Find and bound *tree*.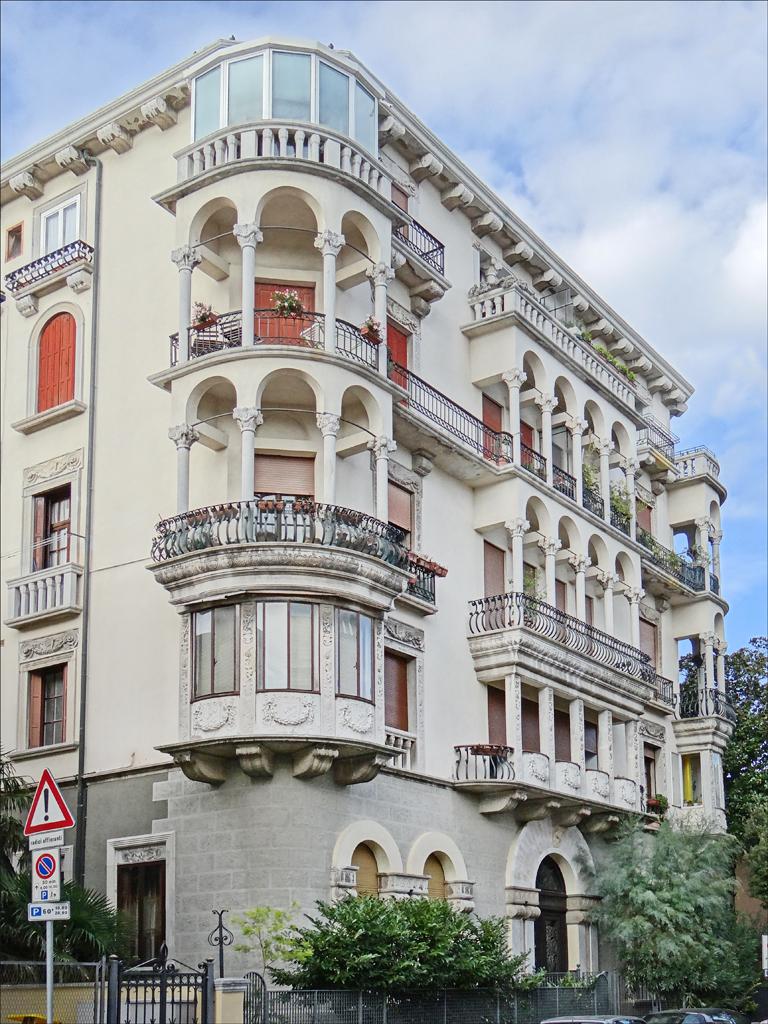
Bound: x1=677 y1=643 x2=767 y2=911.
